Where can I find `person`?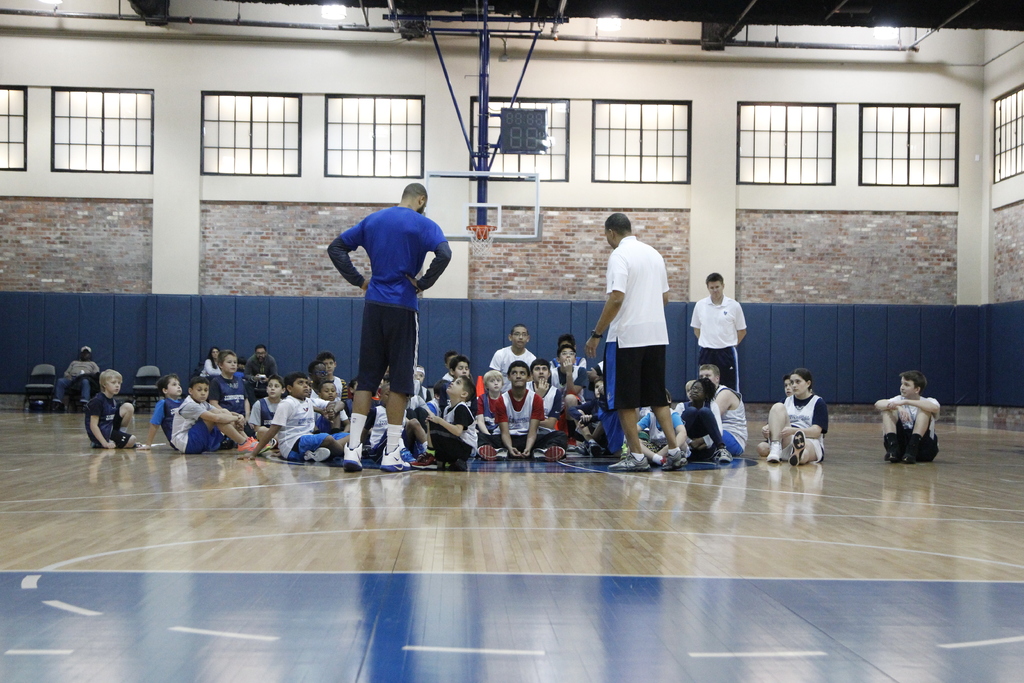
You can find it at l=52, t=340, r=99, b=411.
